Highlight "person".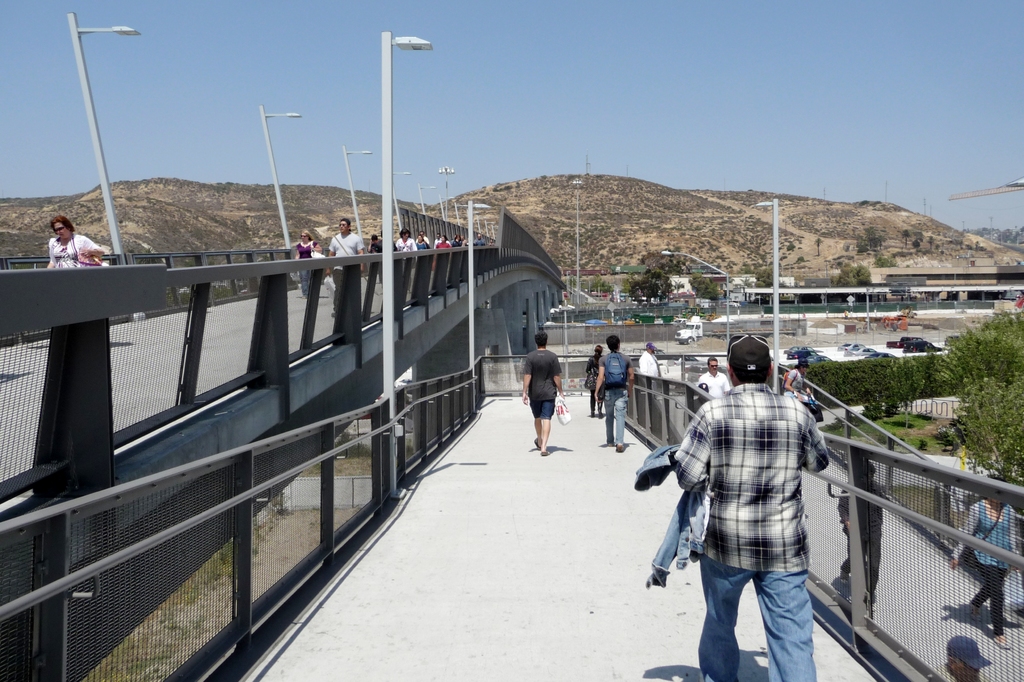
Highlighted region: 636:339:664:381.
